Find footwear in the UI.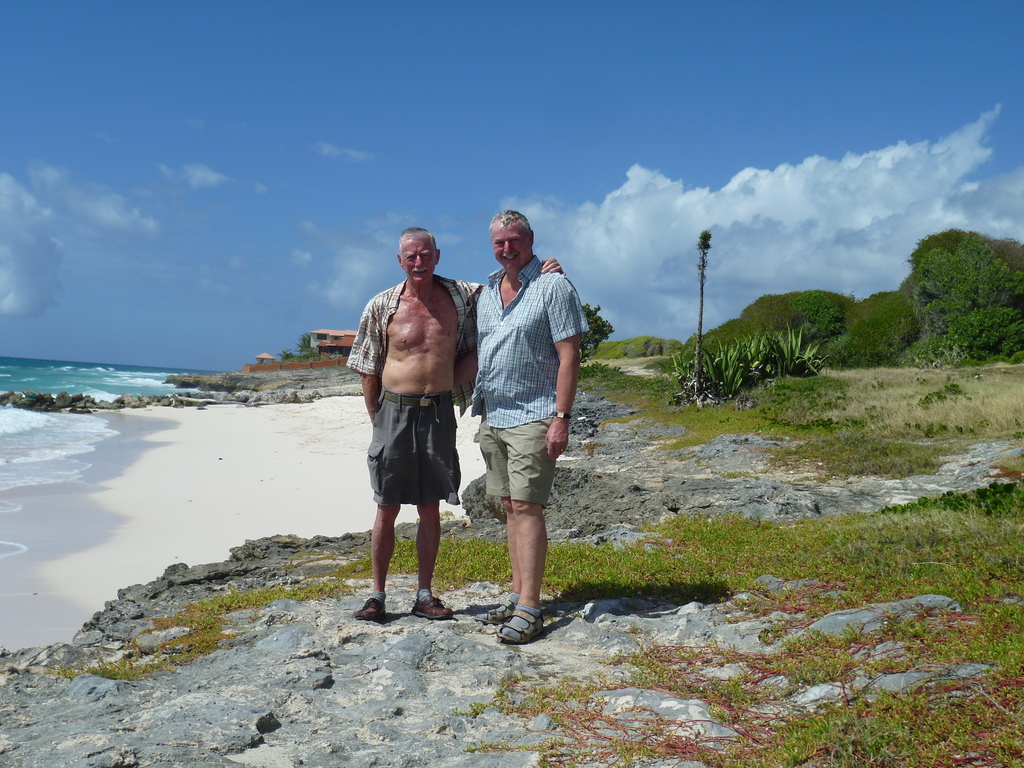
UI element at 412:593:454:623.
